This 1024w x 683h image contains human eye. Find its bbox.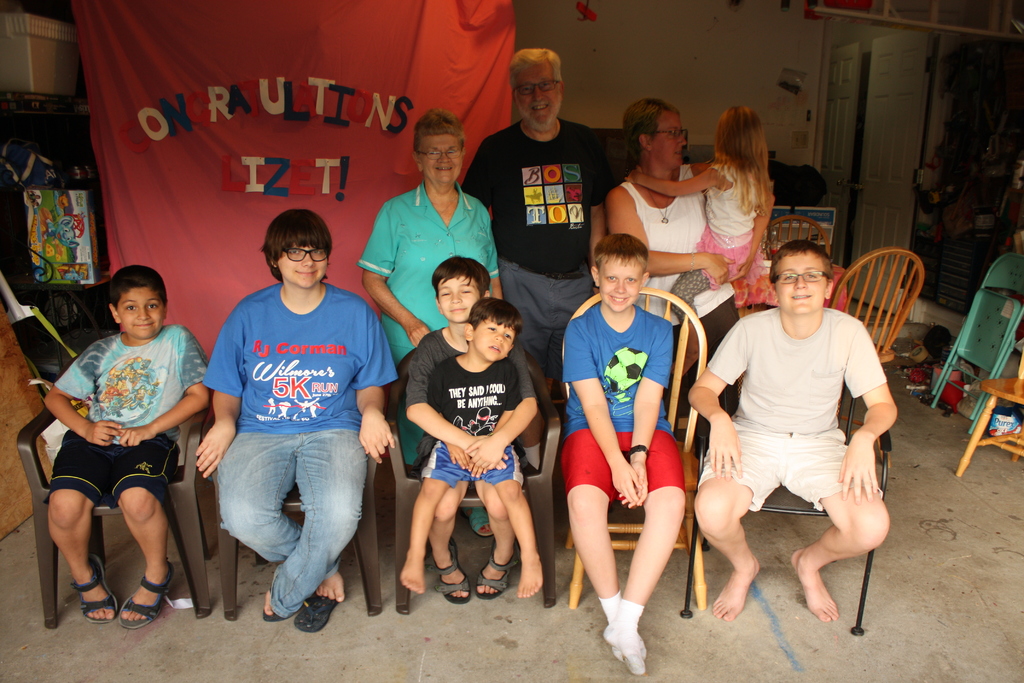
[124,305,133,313].
